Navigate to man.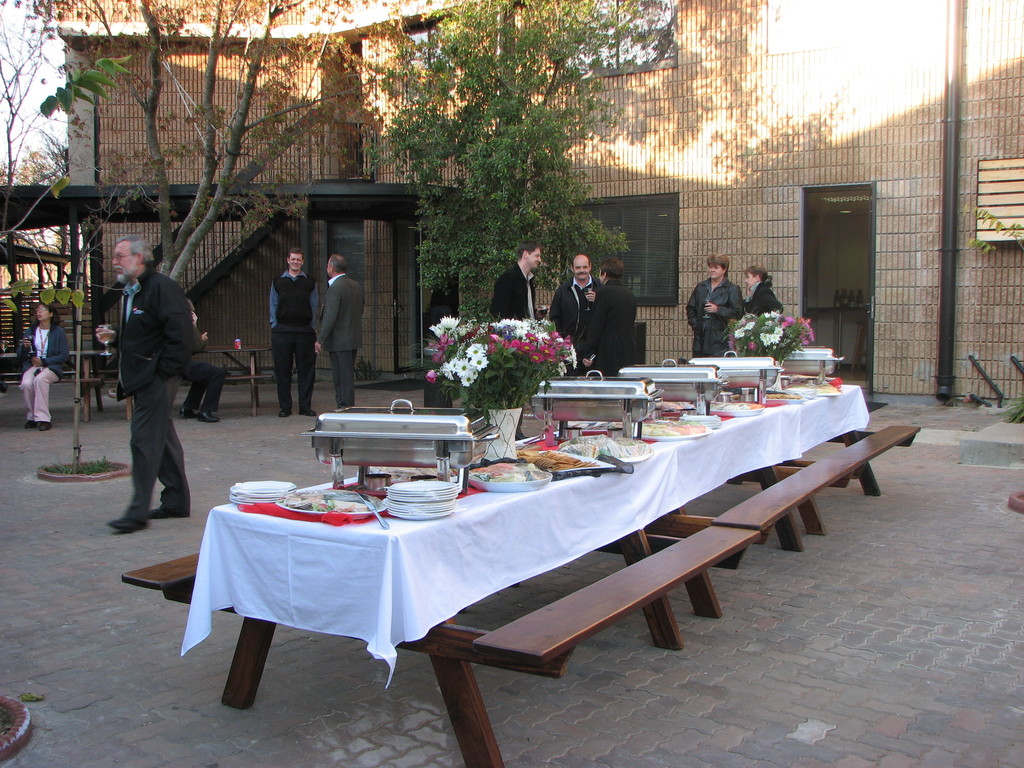
Navigation target: crop(572, 259, 634, 370).
